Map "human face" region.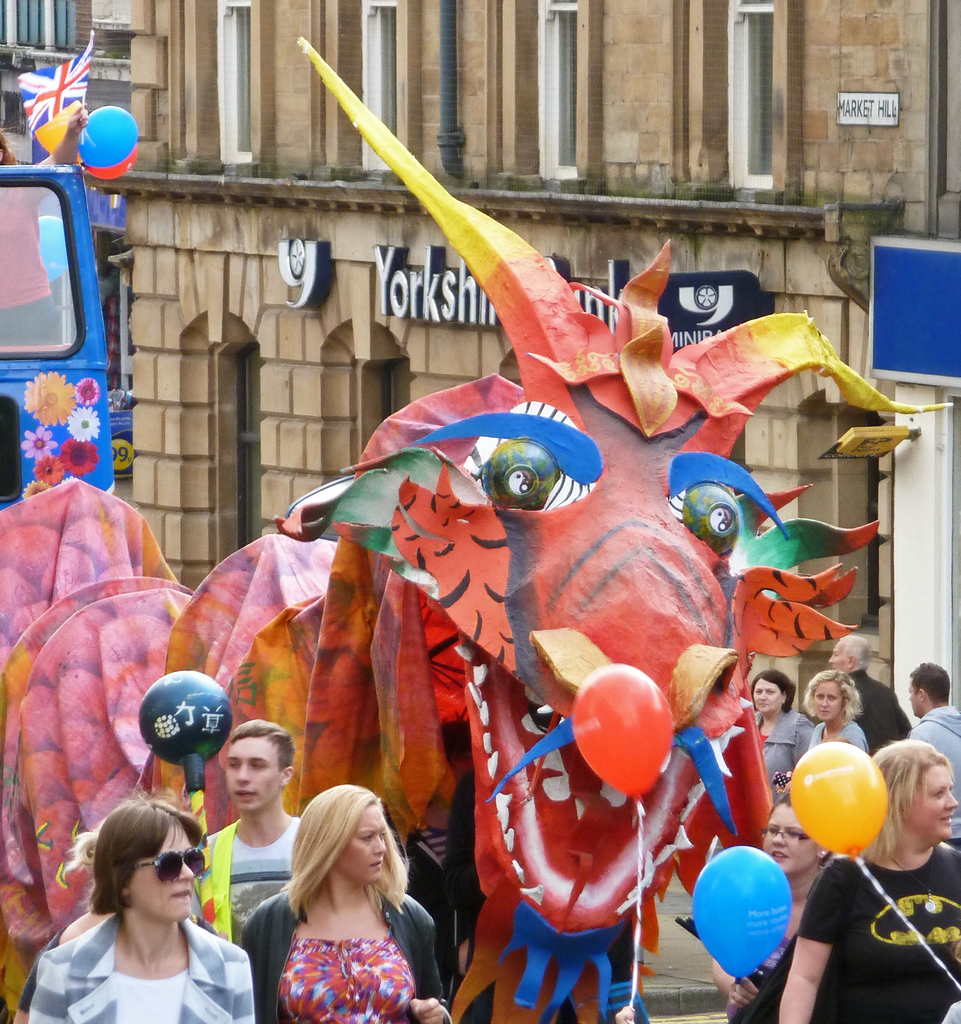
Mapped to box(340, 806, 388, 881).
